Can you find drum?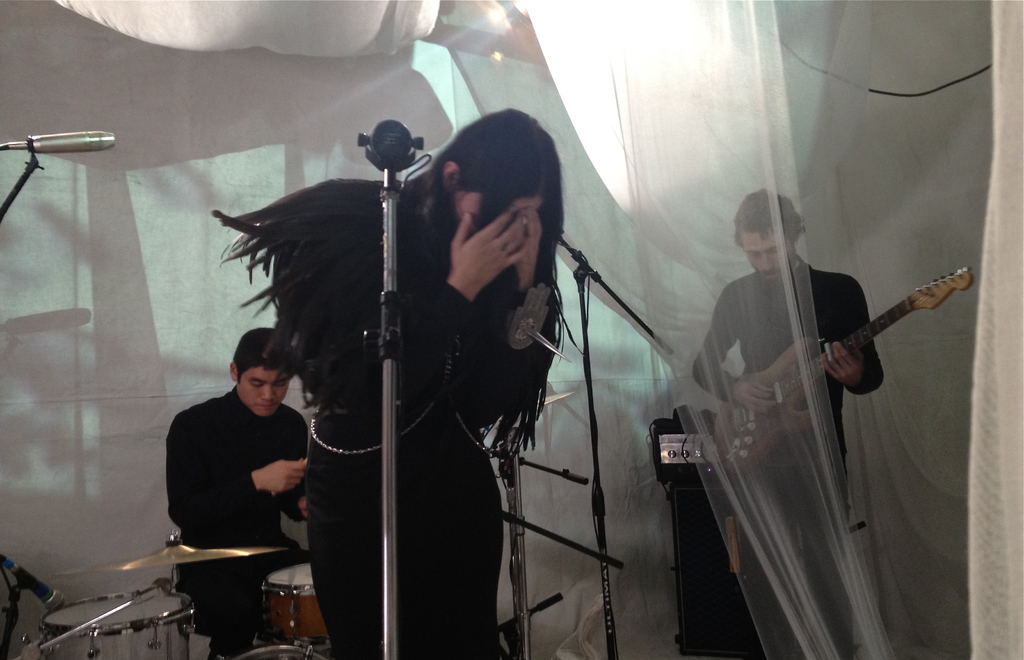
Yes, bounding box: crop(224, 641, 320, 659).
